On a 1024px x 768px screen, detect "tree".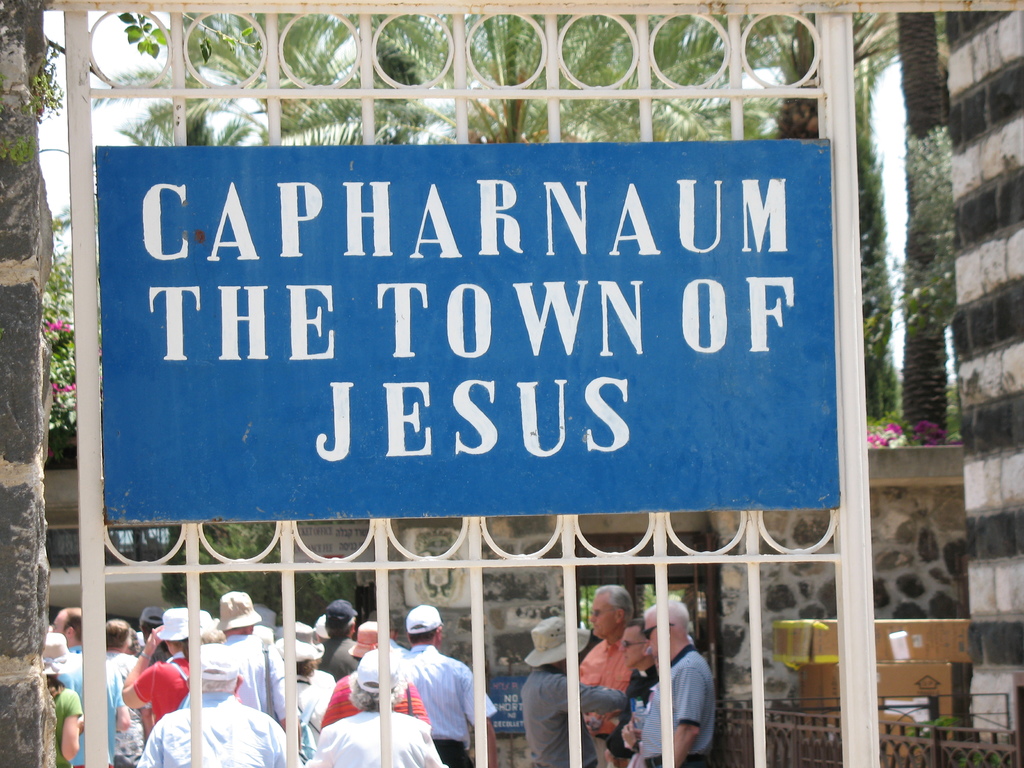
select_region(752, 4, 906, 436).
